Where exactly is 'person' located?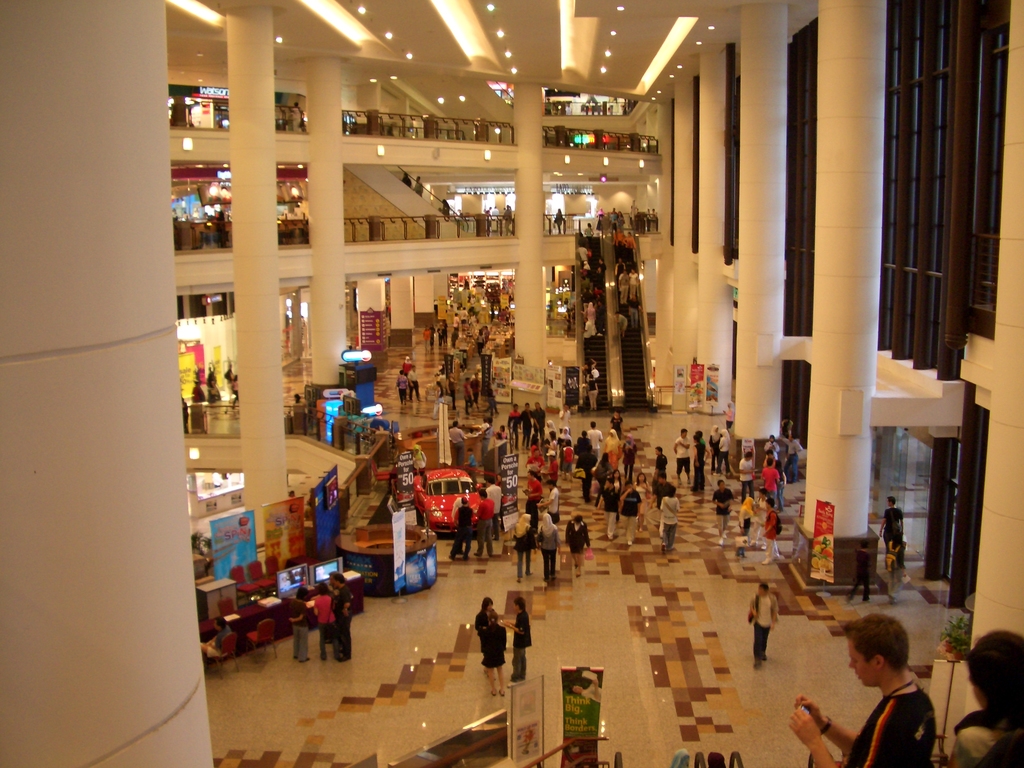
Its bounding box is [399,170,413,188].
